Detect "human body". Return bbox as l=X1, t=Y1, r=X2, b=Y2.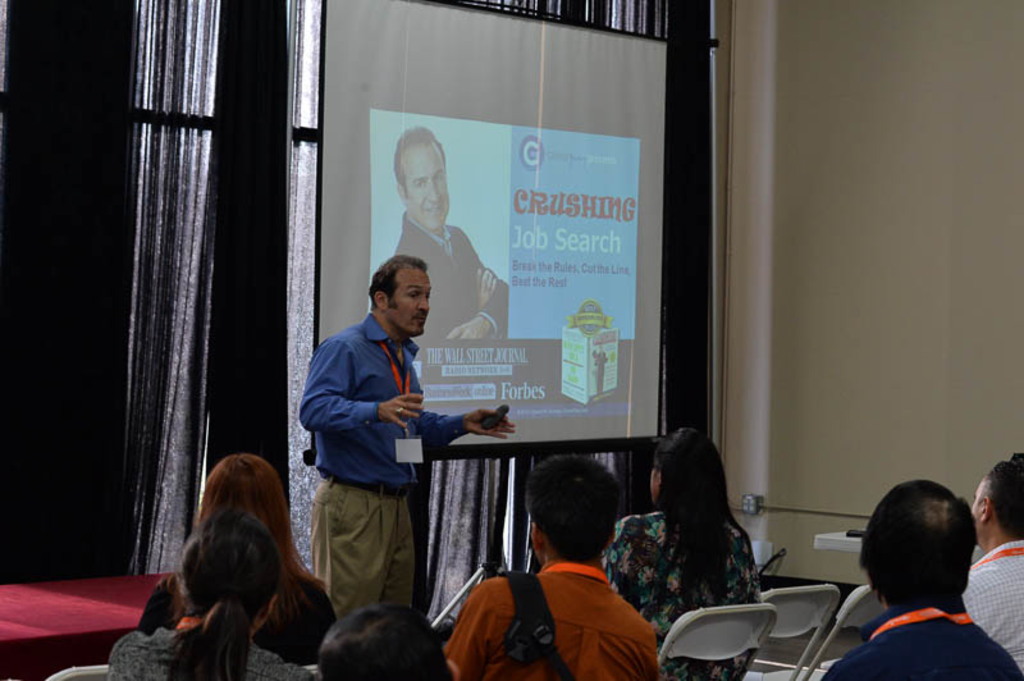
l=604, t=507, r=762, b=680.
